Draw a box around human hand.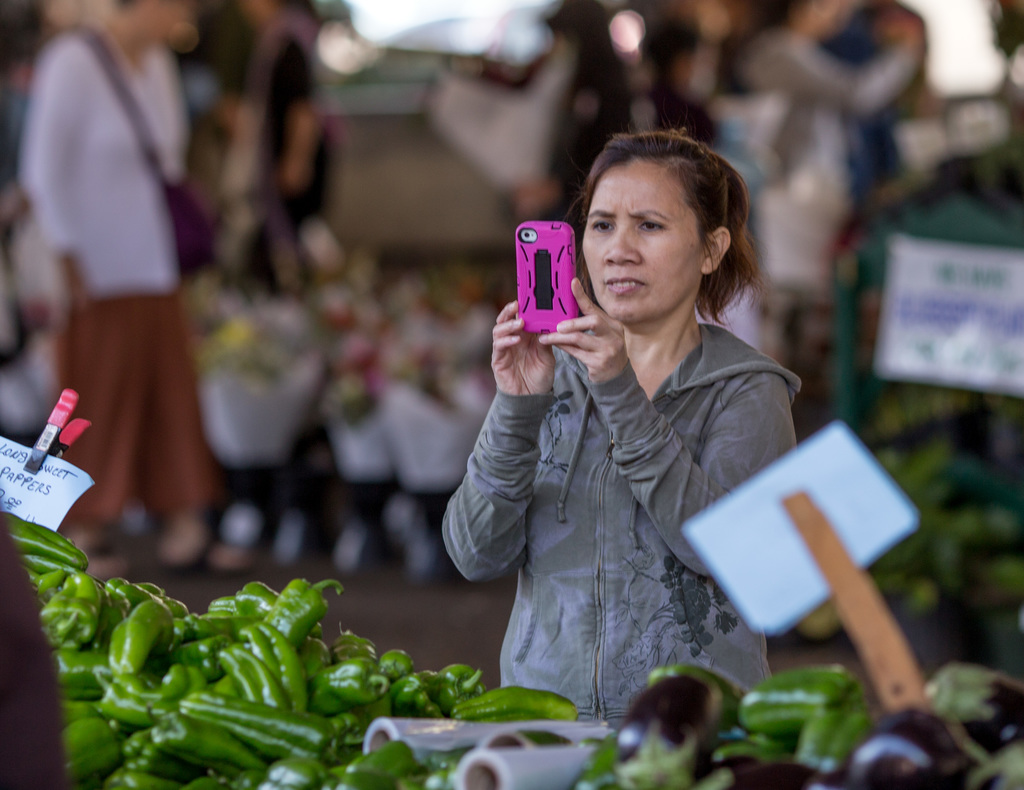
region(63, 252, 90, 320).
